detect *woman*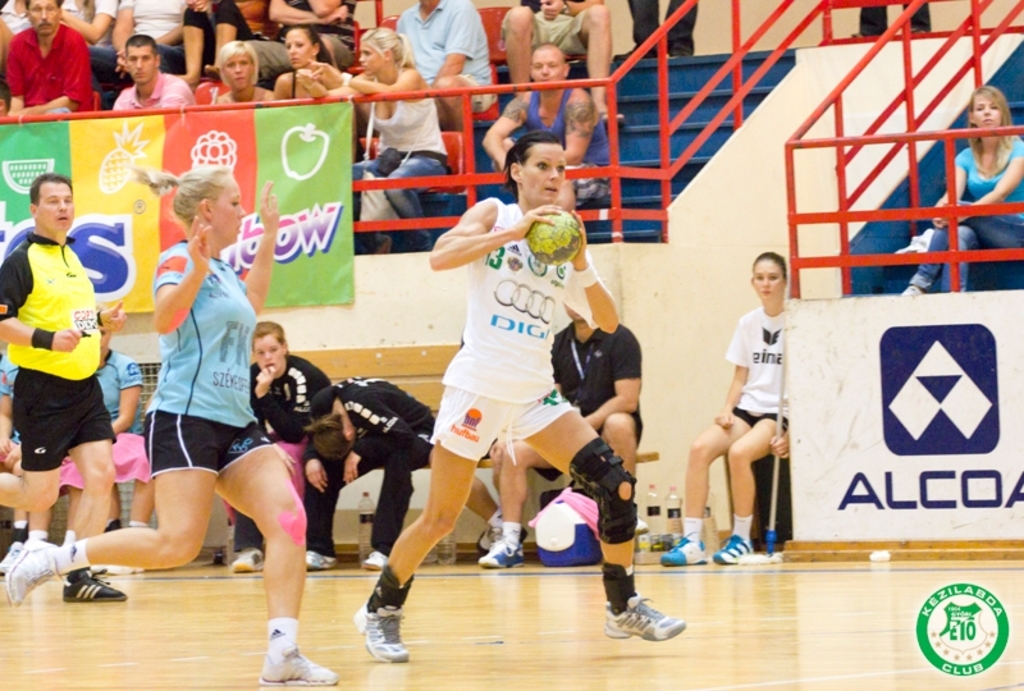
pyautogui.locateOnScreen(291, 18, 453, 253)
